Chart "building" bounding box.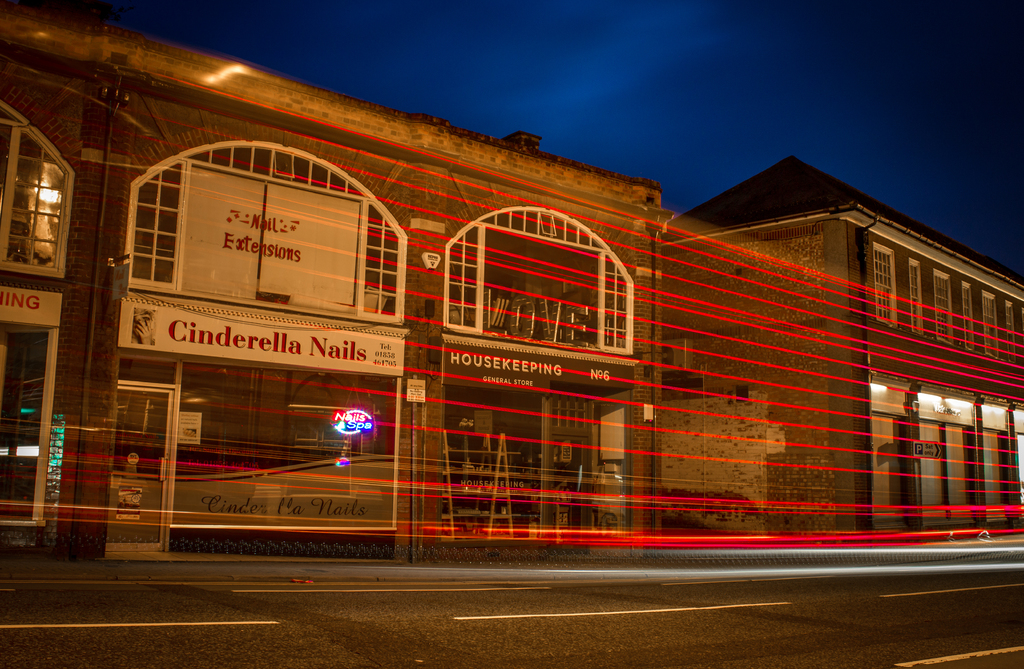
Charted: {"left": 666, "top": 157, "right": 1023, "bottom": 541}.
